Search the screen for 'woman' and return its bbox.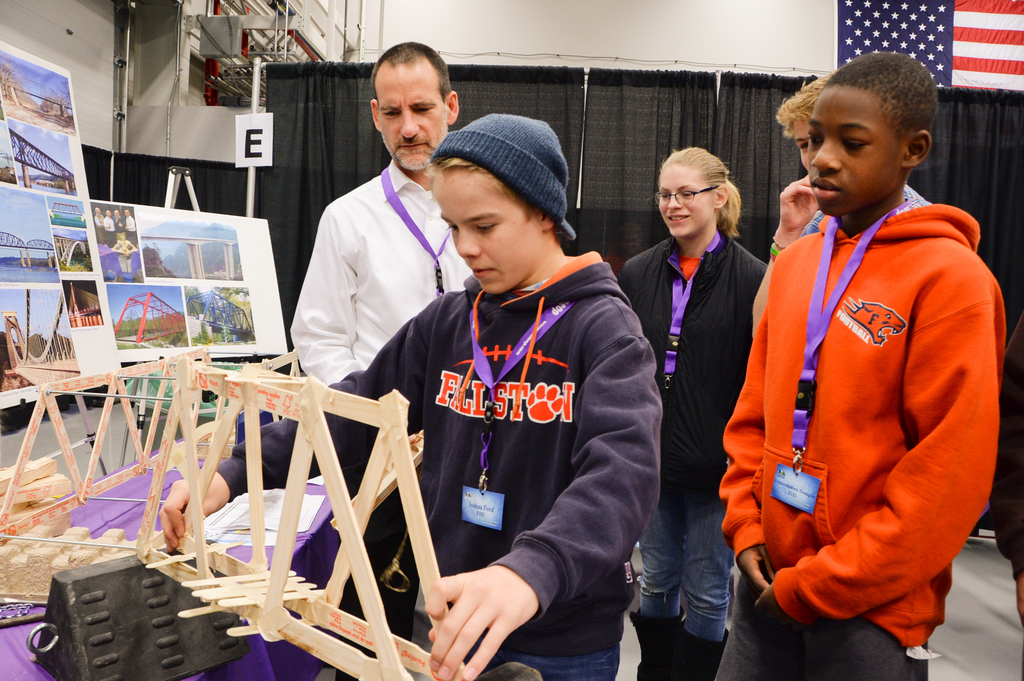
Found: [left=722, top=74, right=992, bottom=663].
